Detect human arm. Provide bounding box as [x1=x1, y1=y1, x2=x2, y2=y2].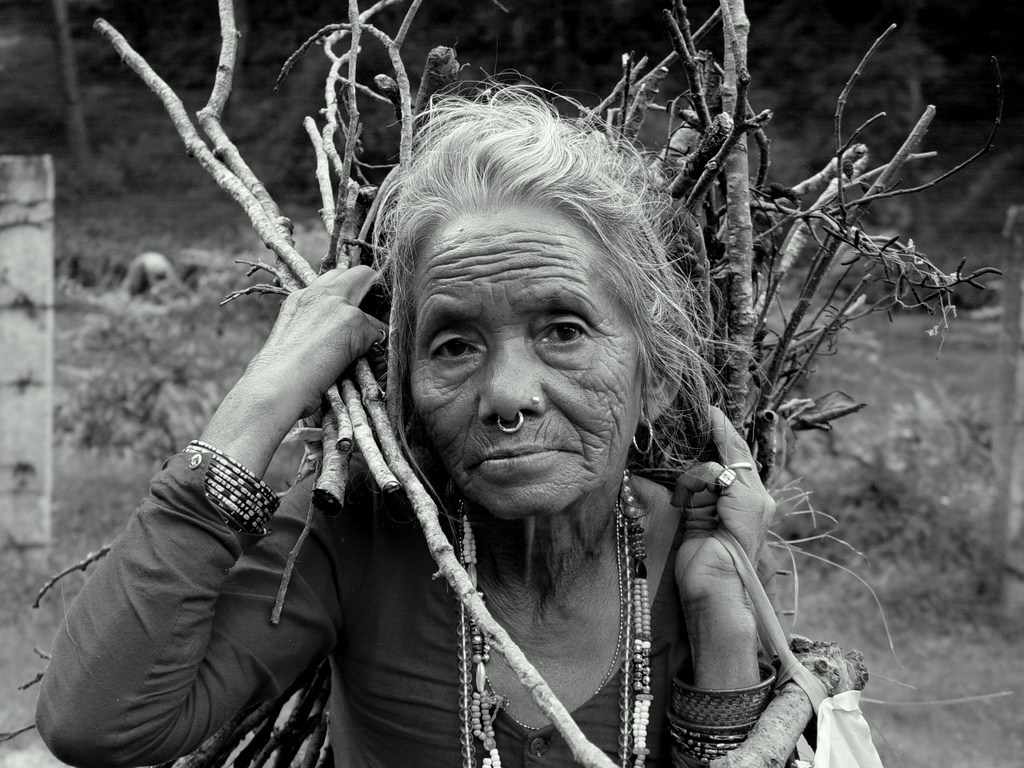
[x1=38, y1=252, x2=396, y2=767].
